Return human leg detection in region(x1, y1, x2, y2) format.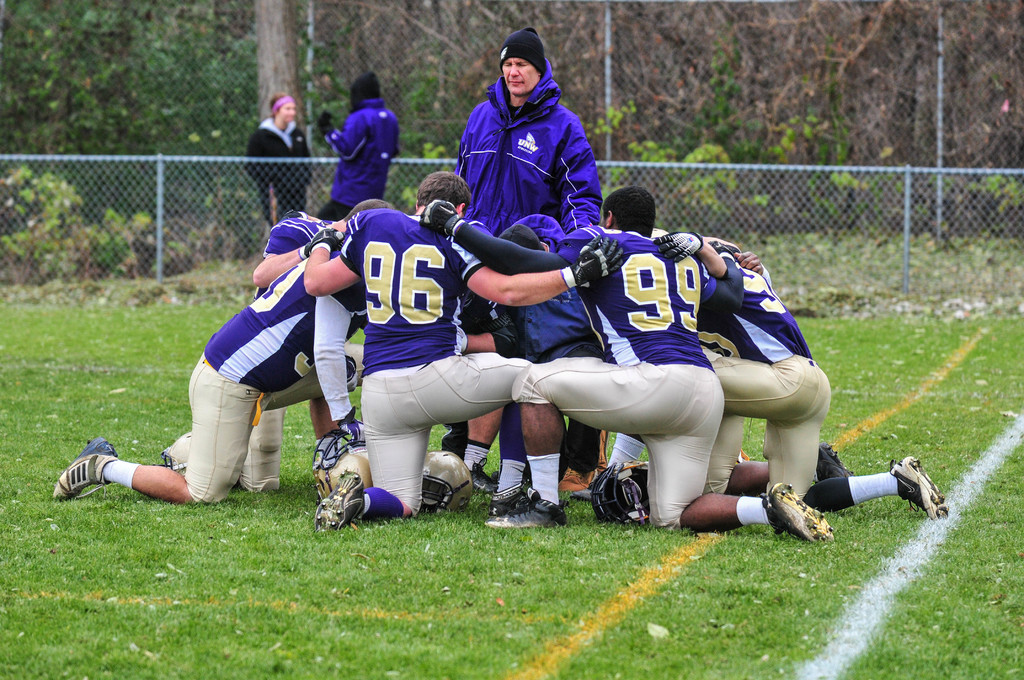
region(458, 404, 502, 473).
